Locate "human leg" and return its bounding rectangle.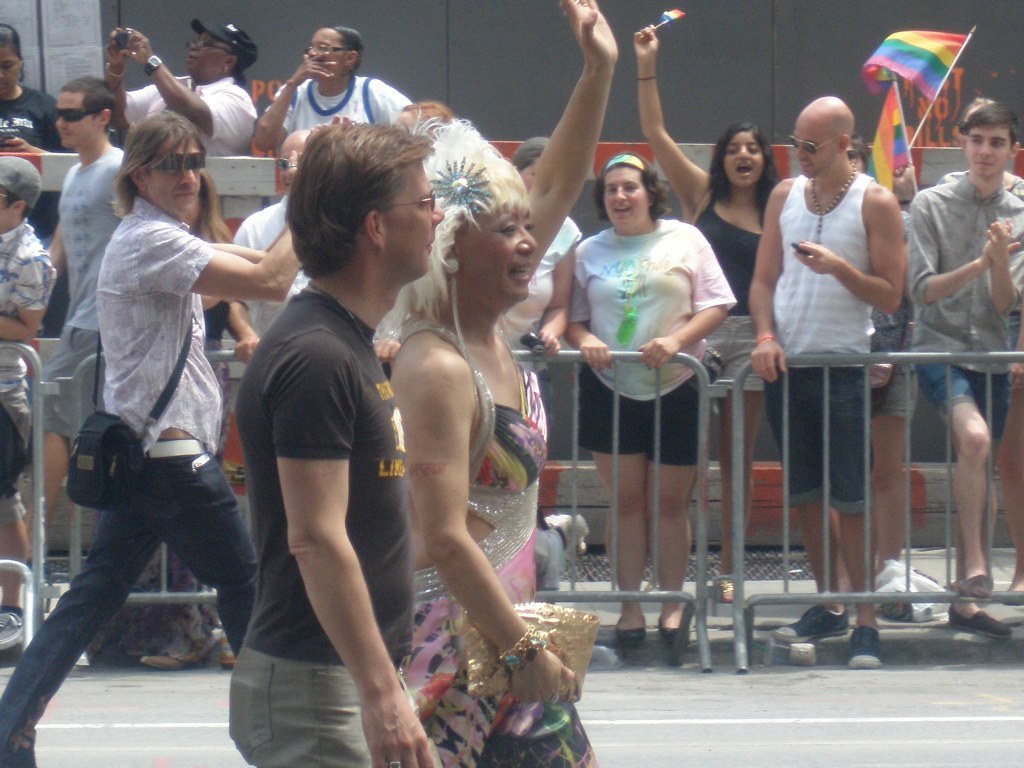
rect(648, 372, 701, 649).
